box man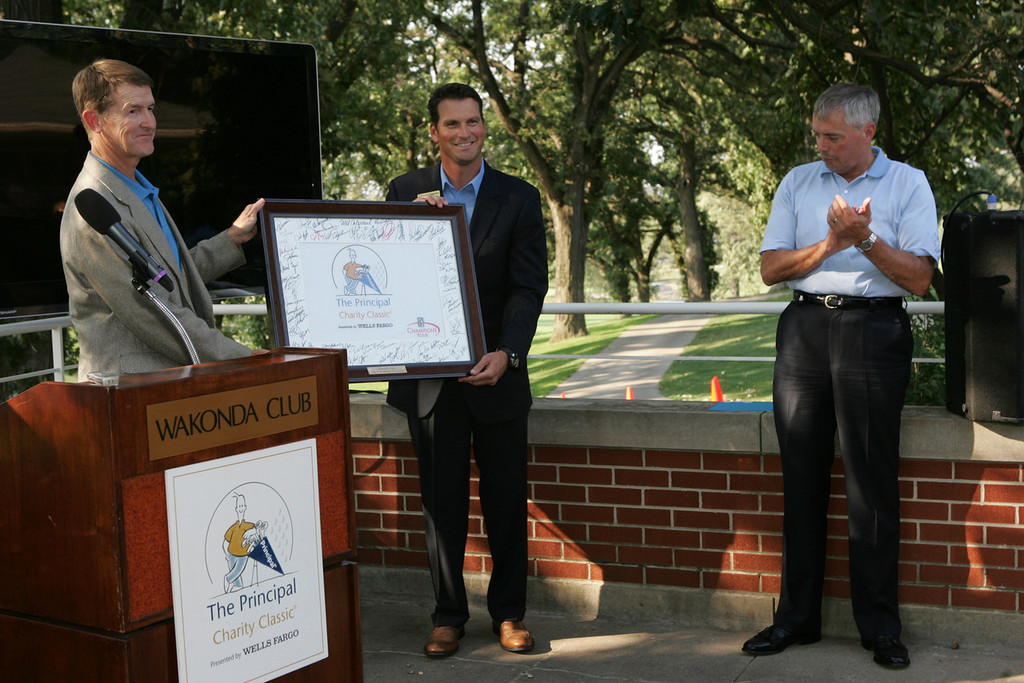
(56,53,271,393)
